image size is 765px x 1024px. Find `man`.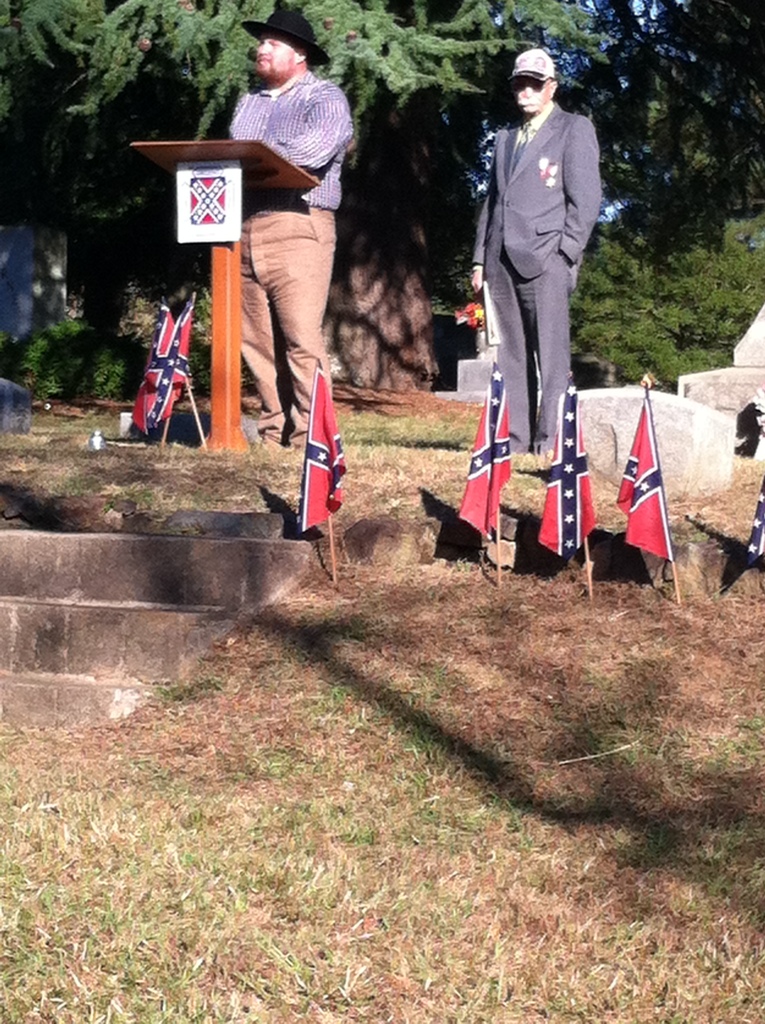
[x1=462, y1=42, x2=600, y2=462].
